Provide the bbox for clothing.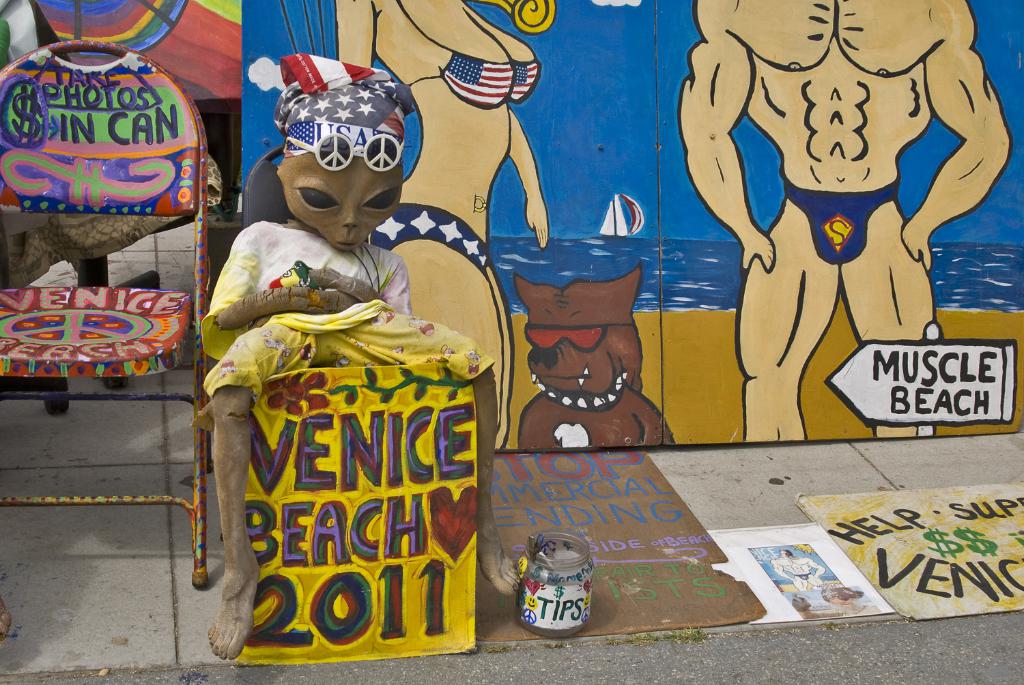
200 226 489 408.
